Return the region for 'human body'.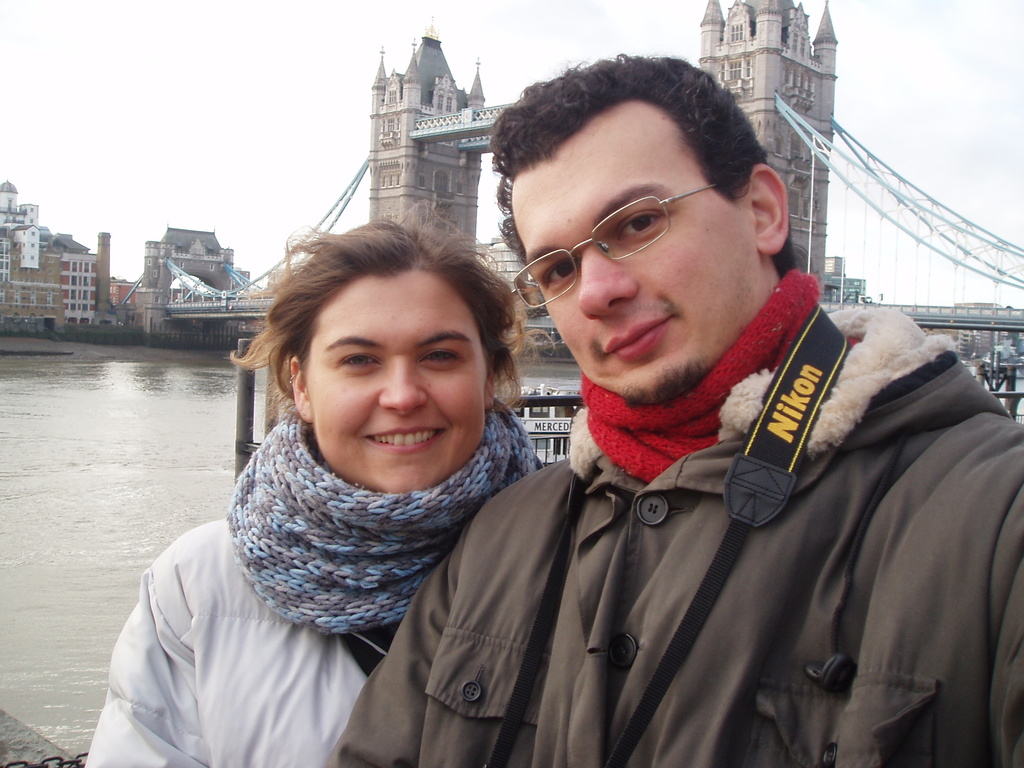
bbox=(383, 92, 985, 759).
